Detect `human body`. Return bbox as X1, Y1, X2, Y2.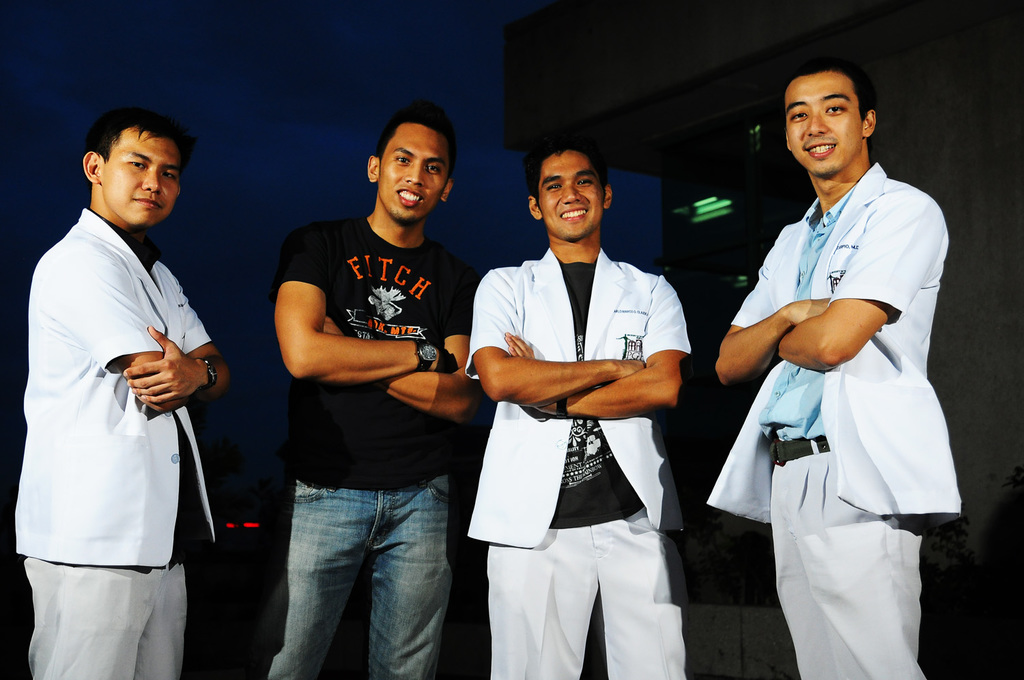
246, 87, 491, 666.
